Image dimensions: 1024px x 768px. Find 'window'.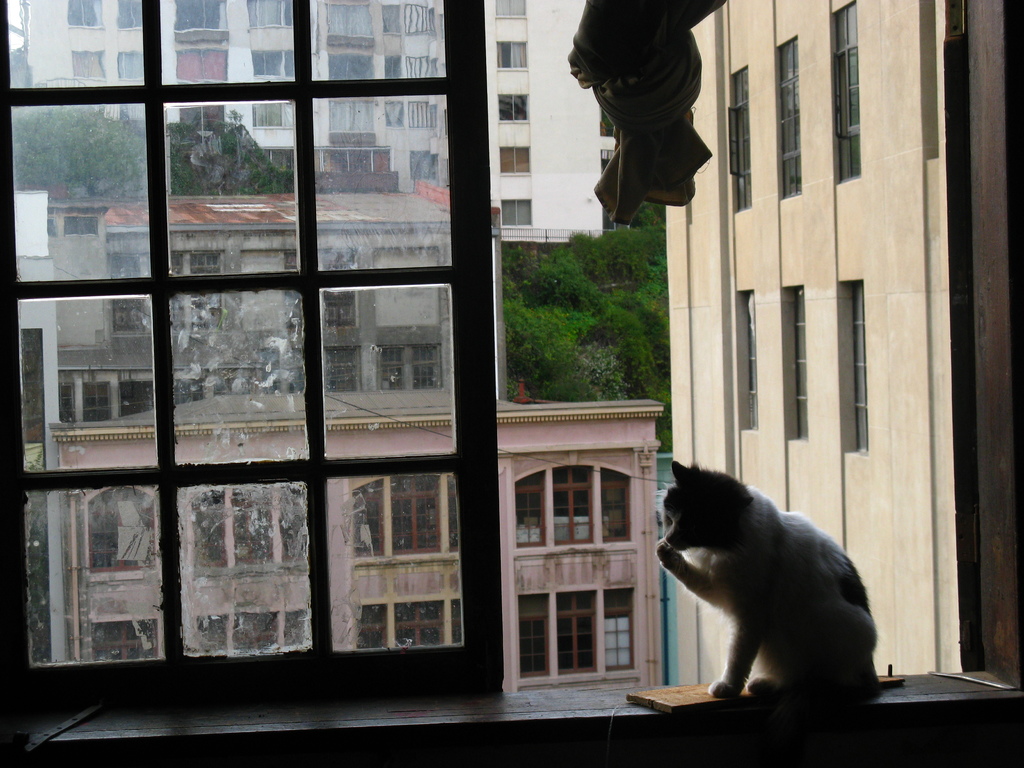
BBox(500, 143, 533, 173).
